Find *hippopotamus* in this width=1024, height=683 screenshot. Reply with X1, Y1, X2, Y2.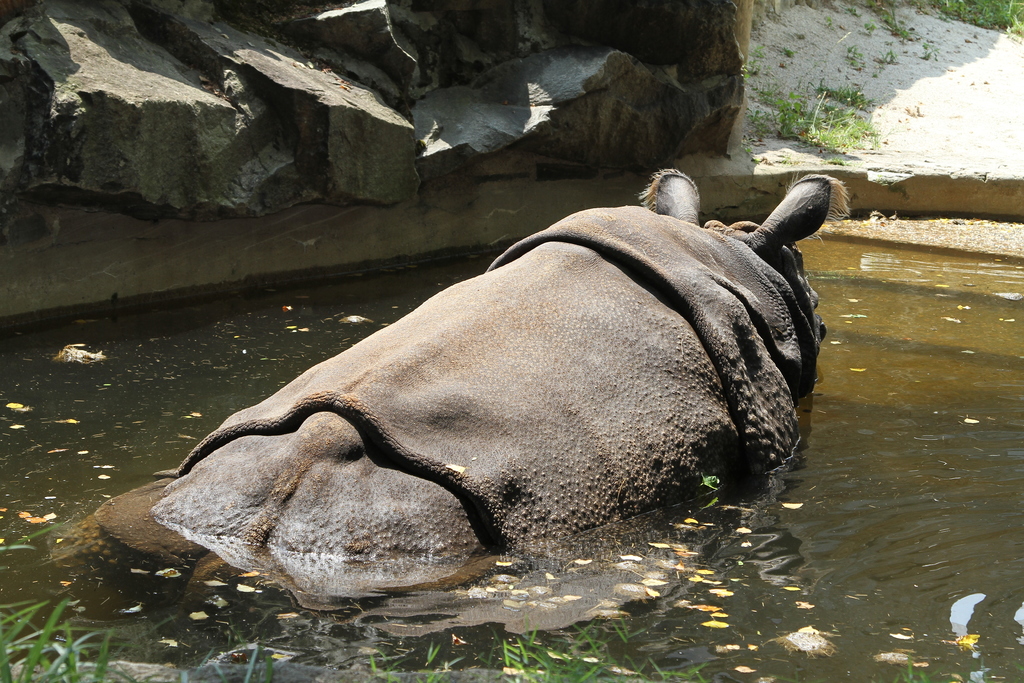
70, 165, 854, 620.
